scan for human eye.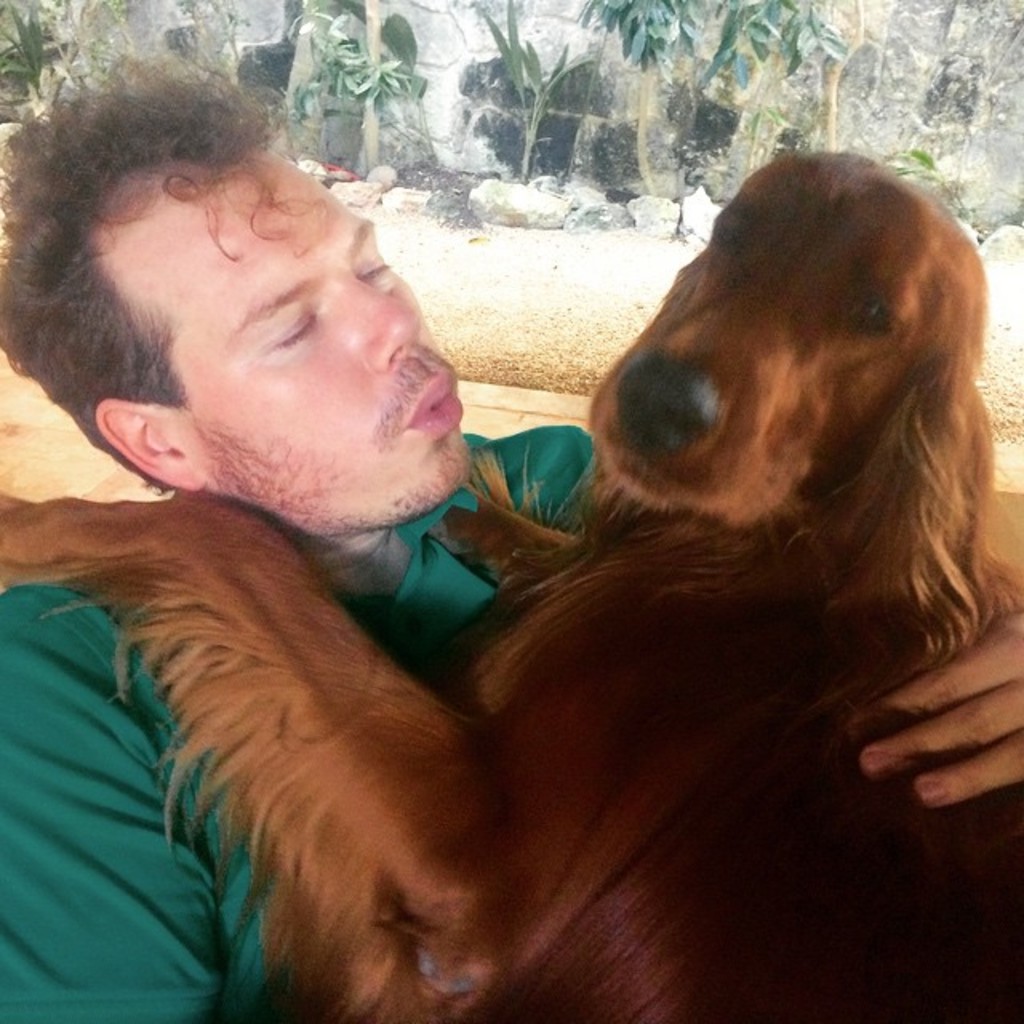
Scan result: [258, 306, 333, 355].
